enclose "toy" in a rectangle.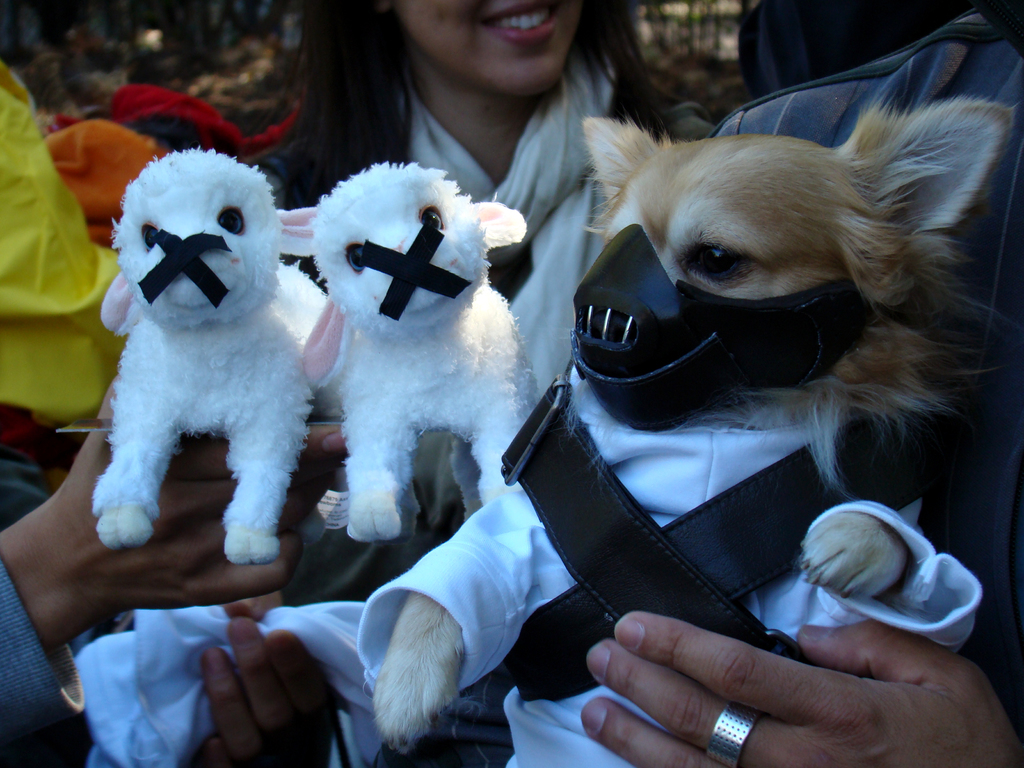
region(274, 158, 529, 538).
